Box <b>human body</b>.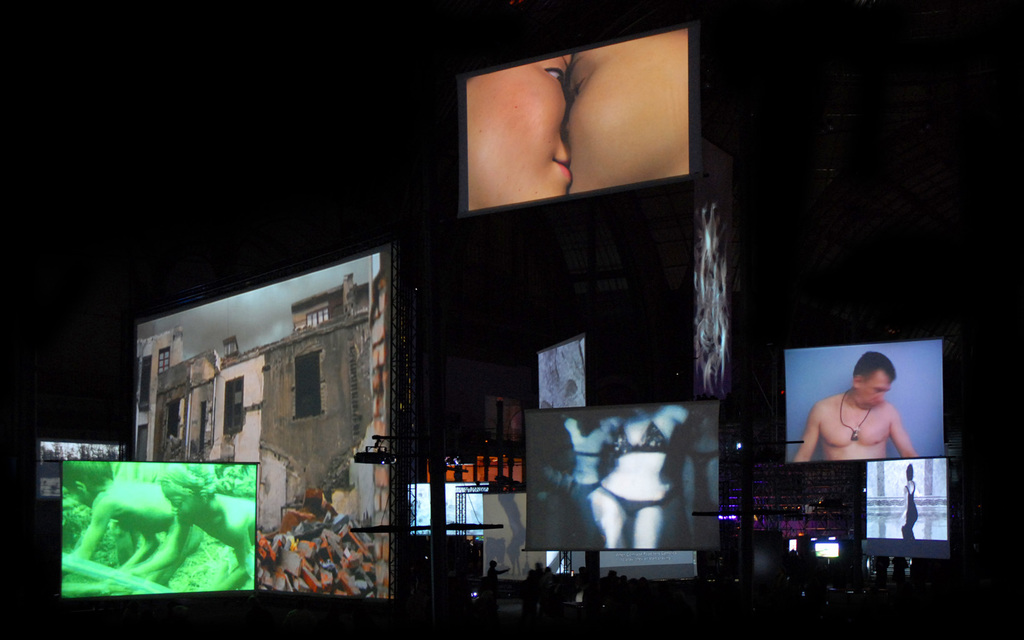
Rect(785, 354, 922, 459).
